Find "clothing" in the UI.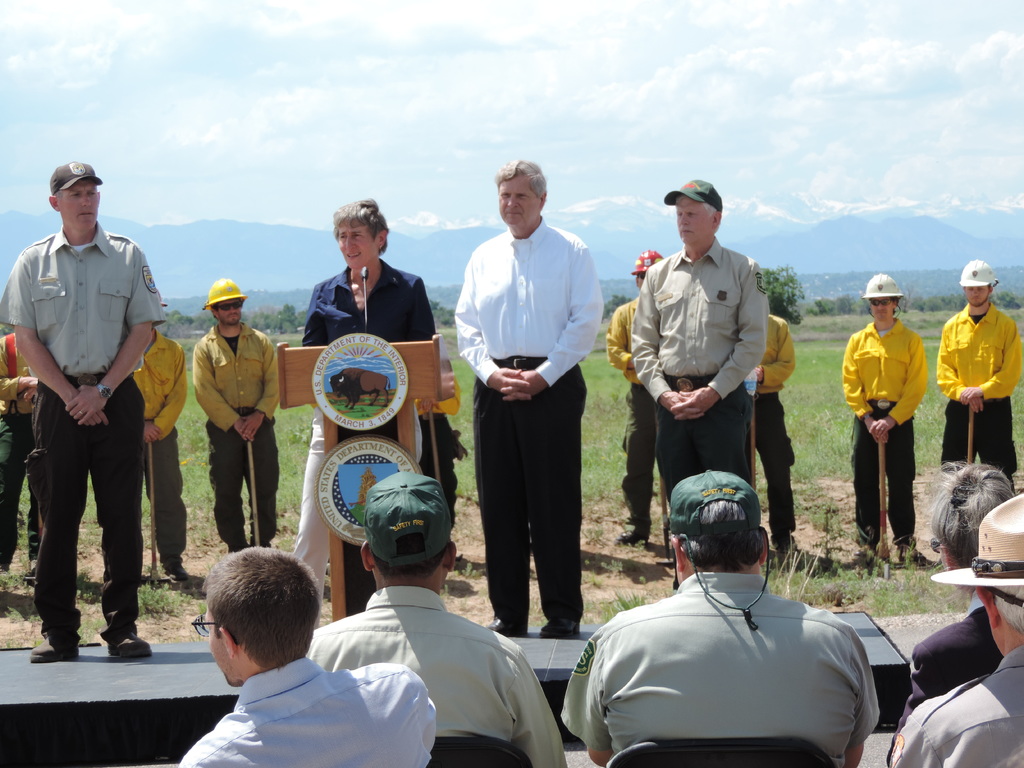
UI element at {"x1": 883, "y1": 605, "x2": 1004, "y2": 765}.
